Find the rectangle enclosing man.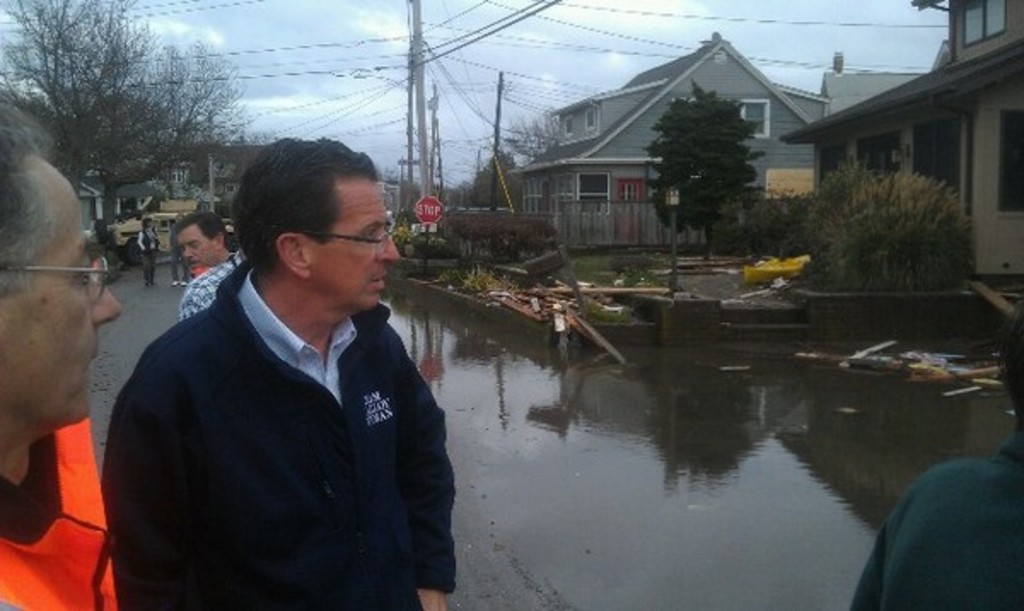
<bbox>172, 212, 230, 280</bbox>.
